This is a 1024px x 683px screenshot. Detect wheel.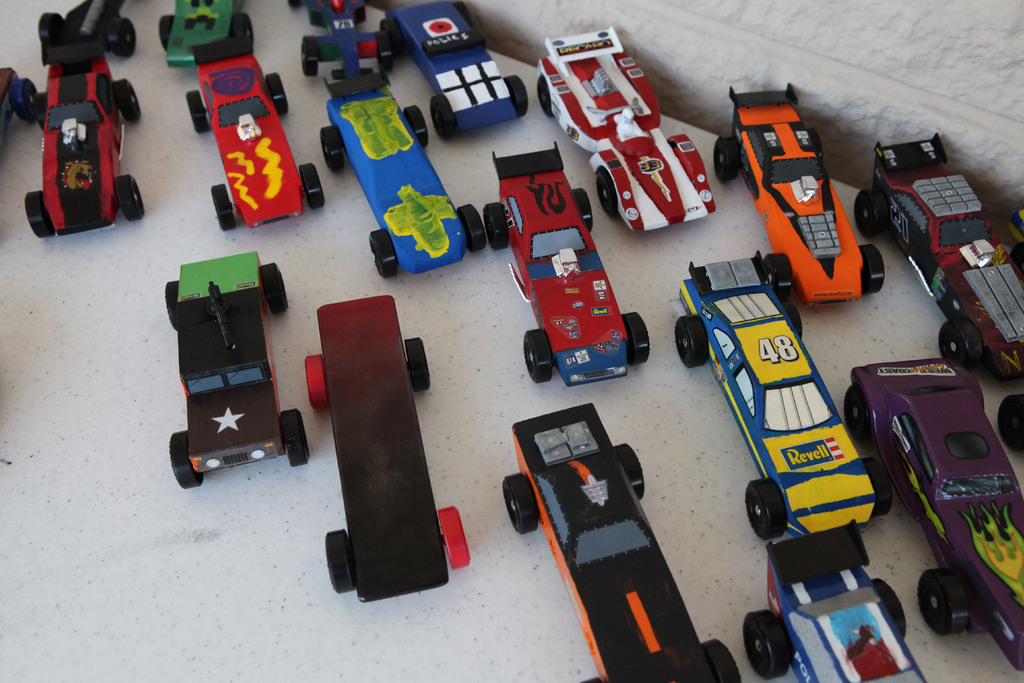
select_region(867, 454, 891, 520).
